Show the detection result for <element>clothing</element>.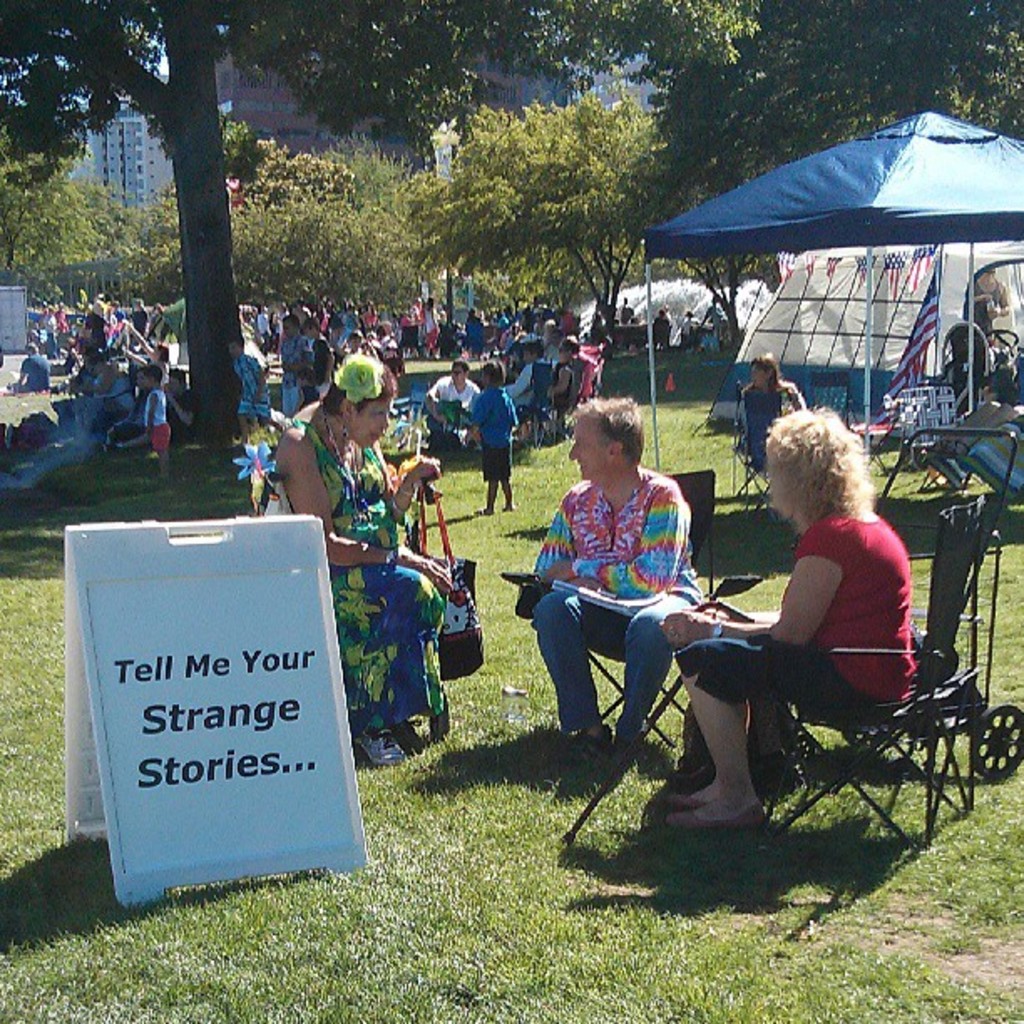
x1=532 y1=470 x2=699 y2=743.
